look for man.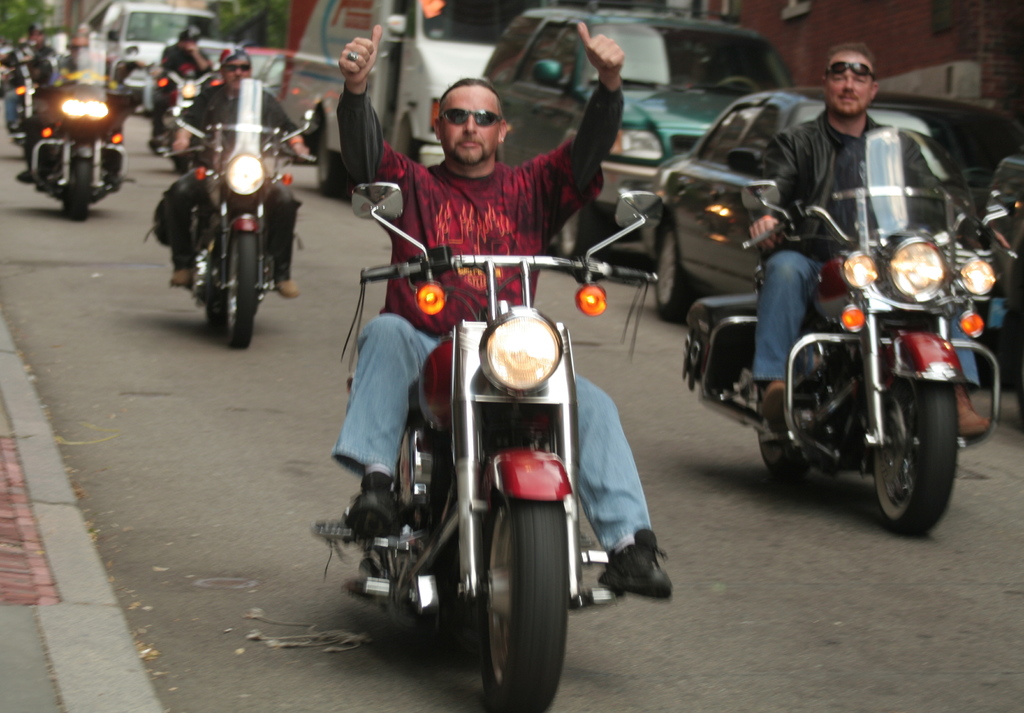
Found: <region>334, 25, 677, 593</region>.
